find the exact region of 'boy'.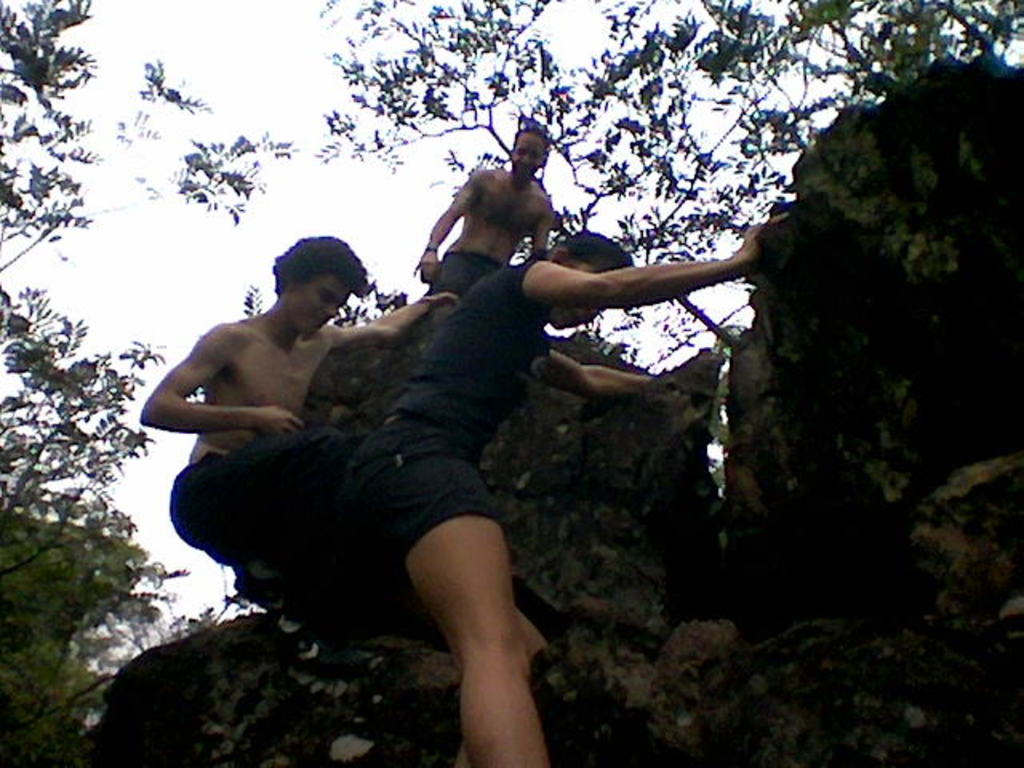
Exact region: [133,229,469,654].
